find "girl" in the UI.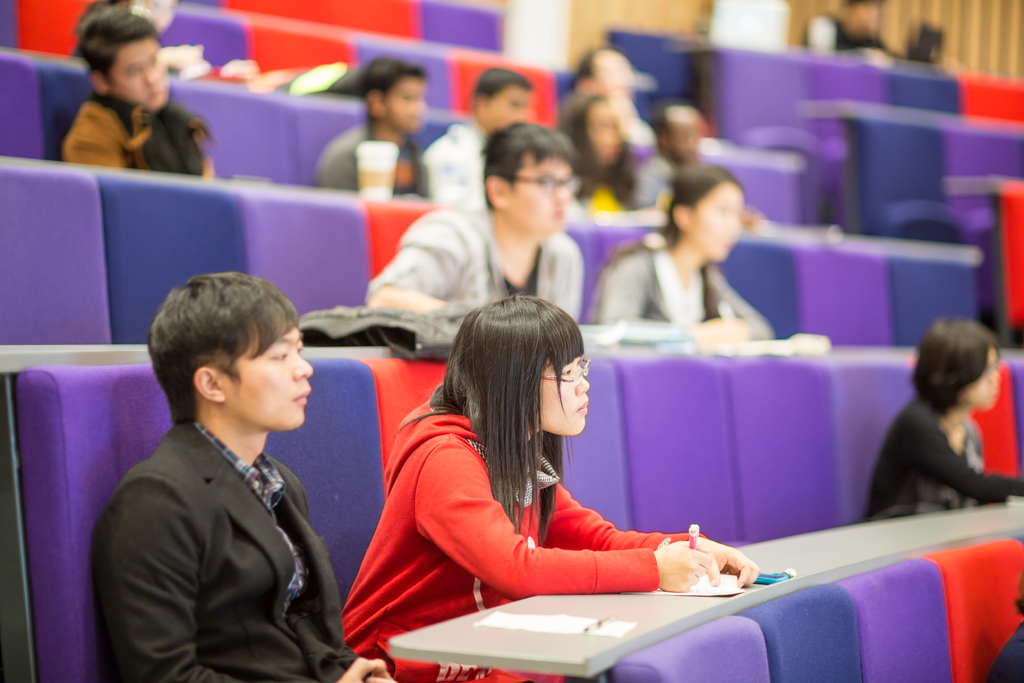
UI element at {"left": 582, "top": 165, "right": 778, "bottom": 346}.
